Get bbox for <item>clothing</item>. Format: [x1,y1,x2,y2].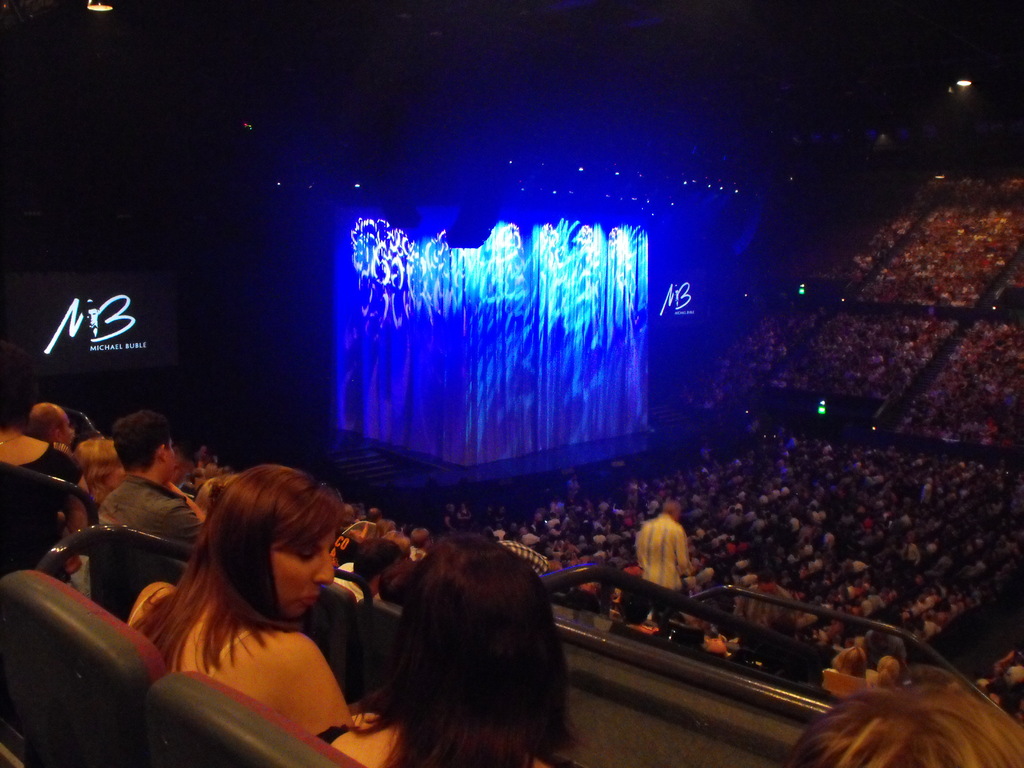
[22,441,76,481].
